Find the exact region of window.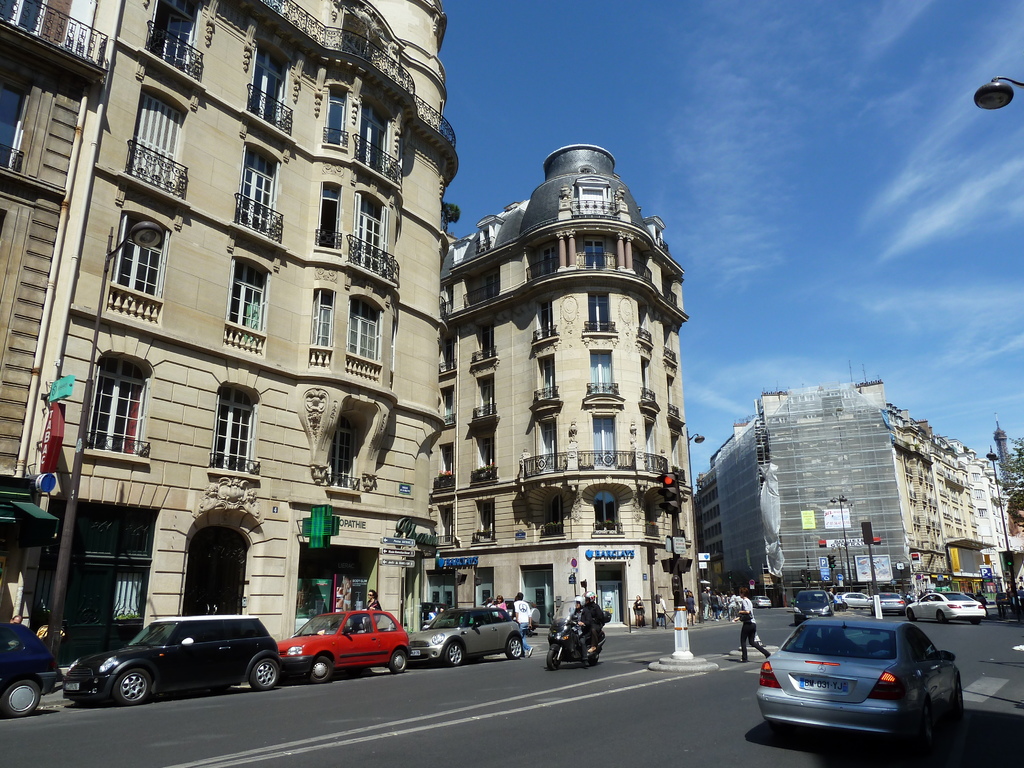
Exact region: Rect(545, 347, 560, 392).
